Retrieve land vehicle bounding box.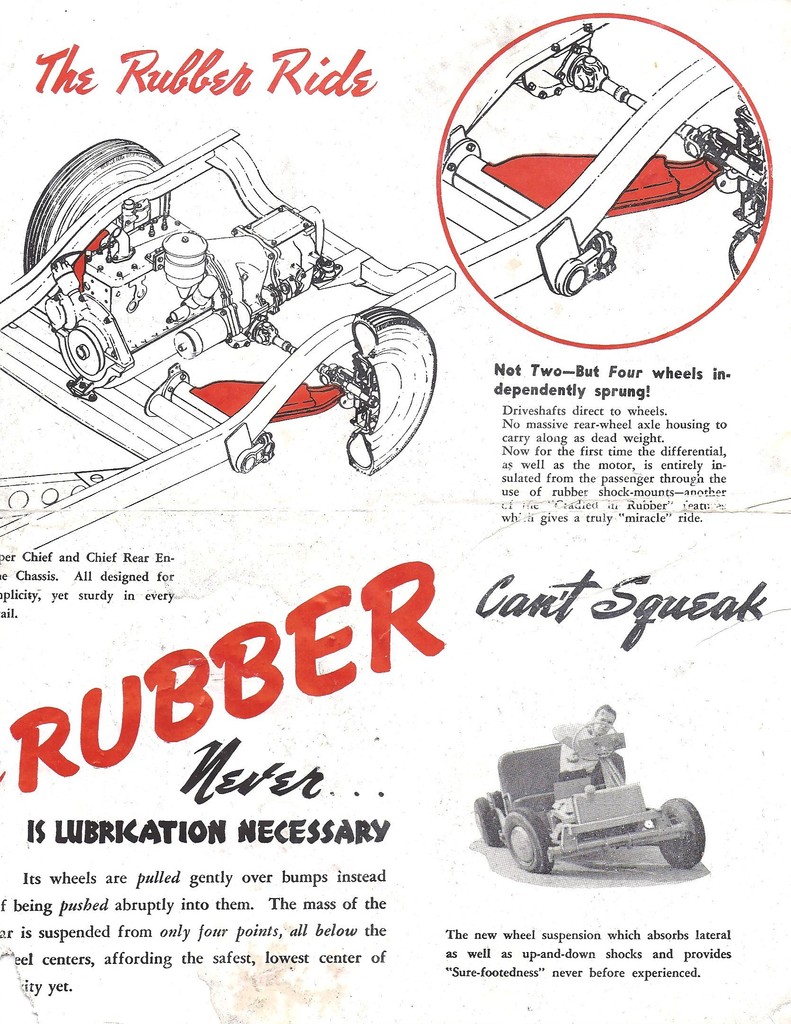
Bounding box: left=480, top=723, right=707, bottom=890.
